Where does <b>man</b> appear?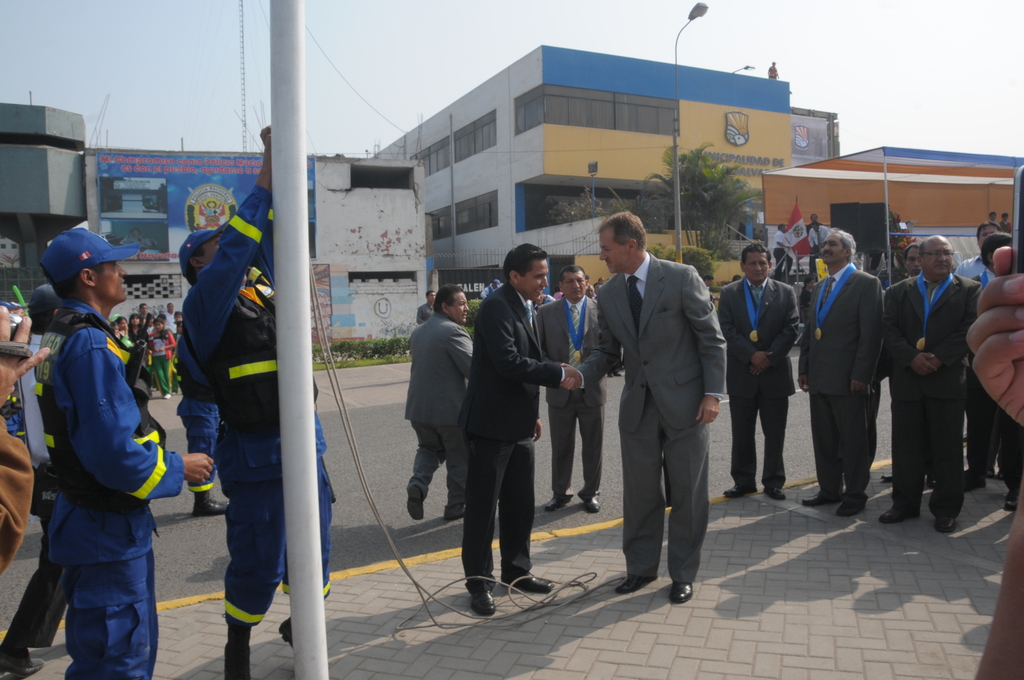
Appears at bbox(703, 273, 713, 296).
